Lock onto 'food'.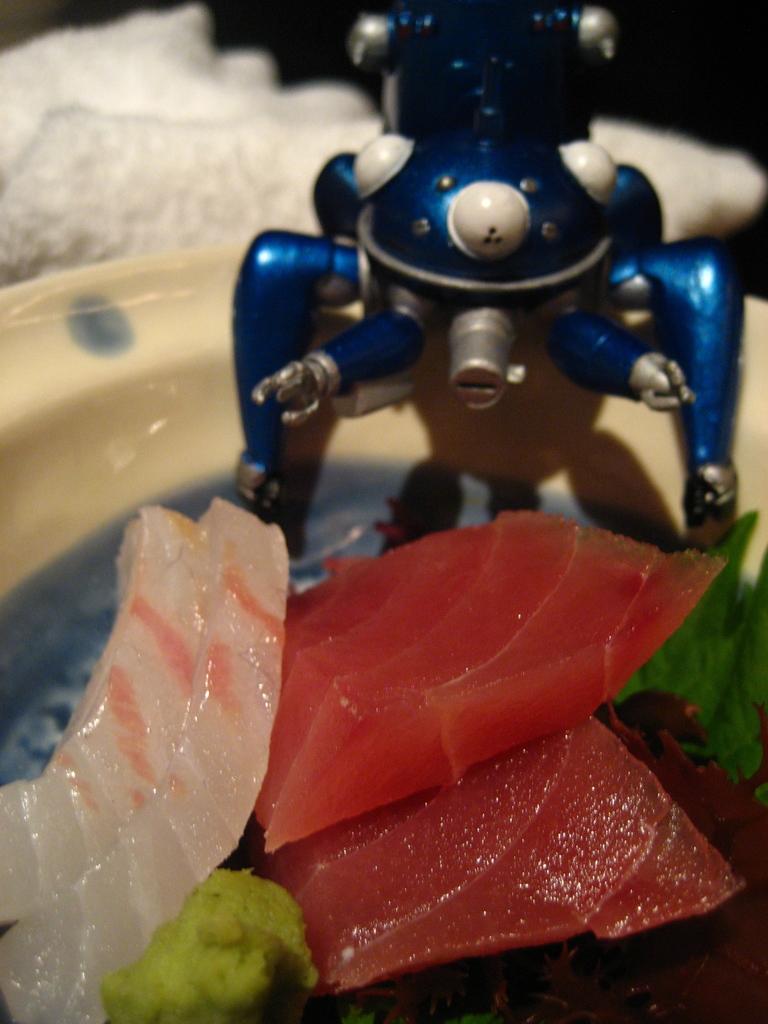
Locked: <region>185, 435, 739, 967</region>.
